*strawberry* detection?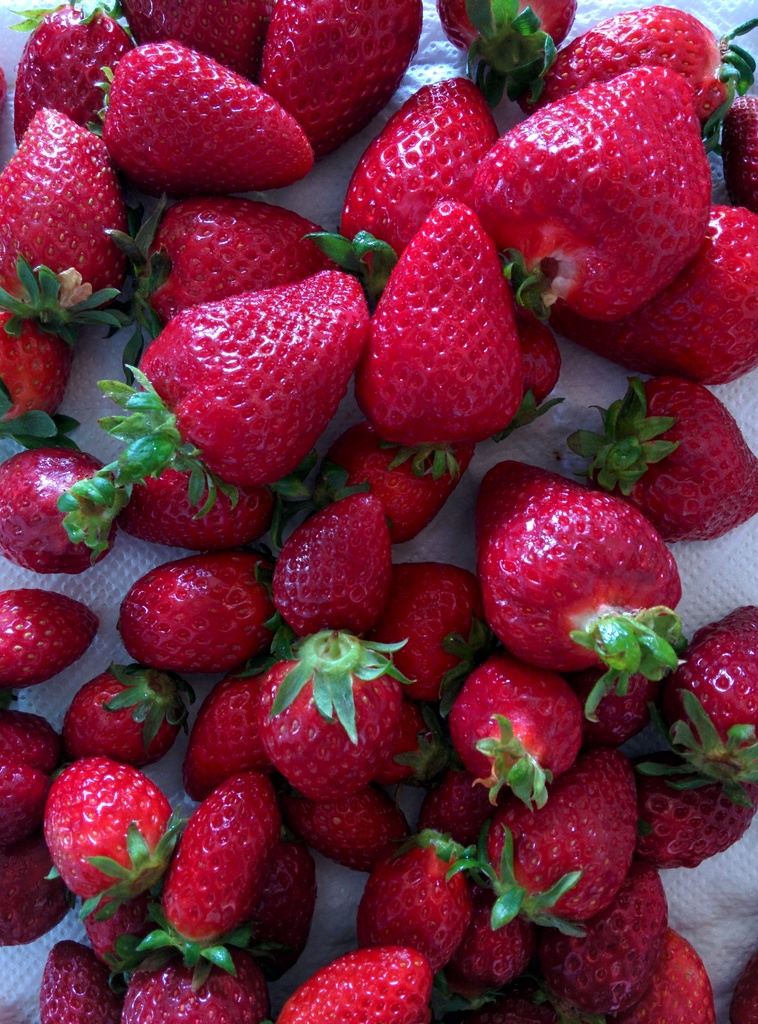
bbox=[108, 952, 259, 1023]
